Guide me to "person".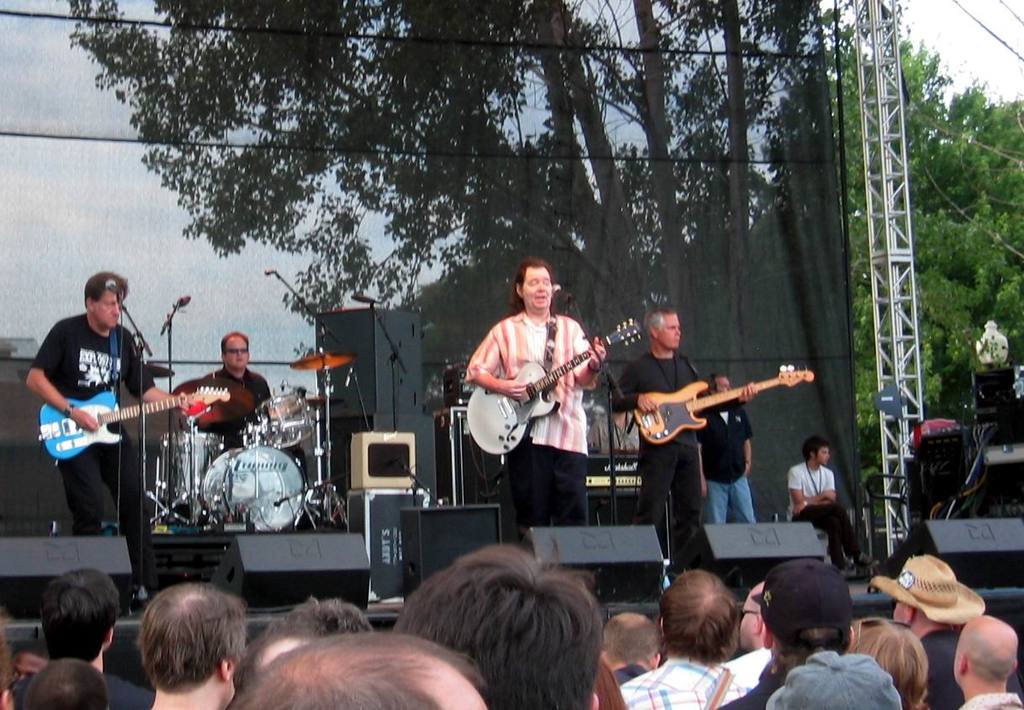
Guidance: l=783, t=434, r=876, b=570.
